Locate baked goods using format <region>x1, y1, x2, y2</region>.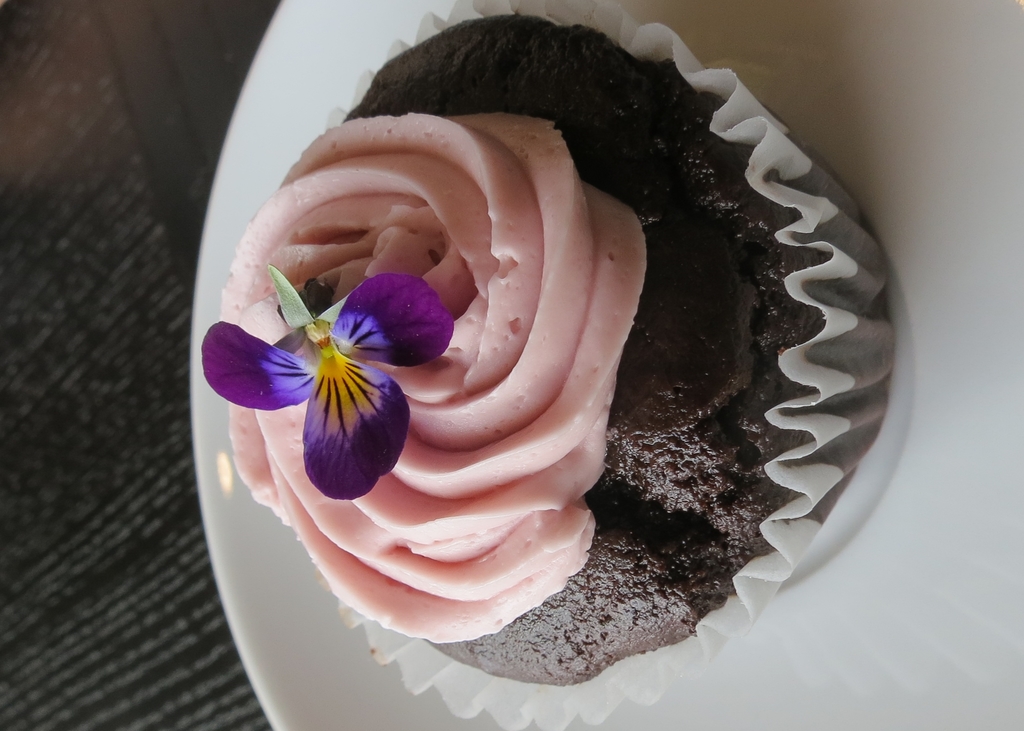
<region>221, 8, 894, 693</region>.
